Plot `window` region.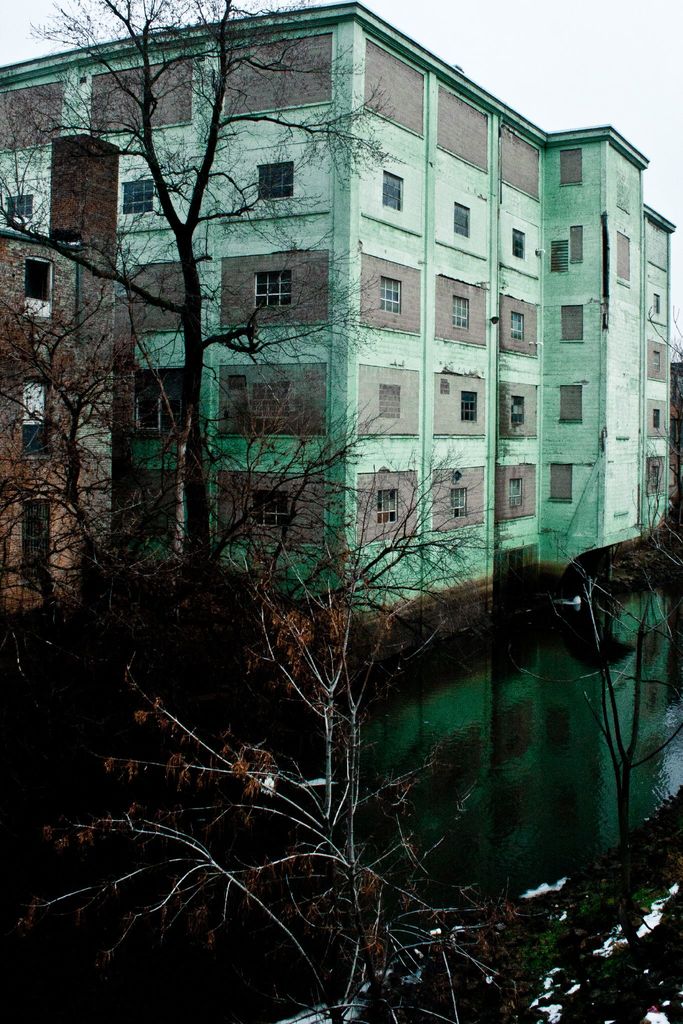
Plotted at box(554, 149, 586, 184).
